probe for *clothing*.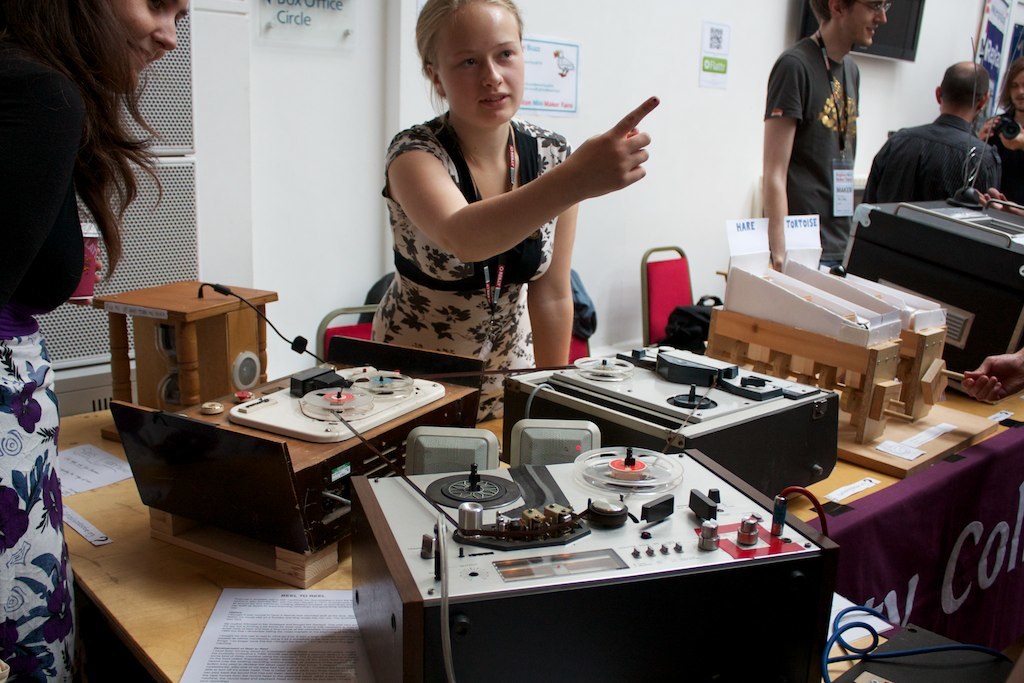
Probe result: {"left": 763, "top": 33, "right": 859, "bottom": 266}.
